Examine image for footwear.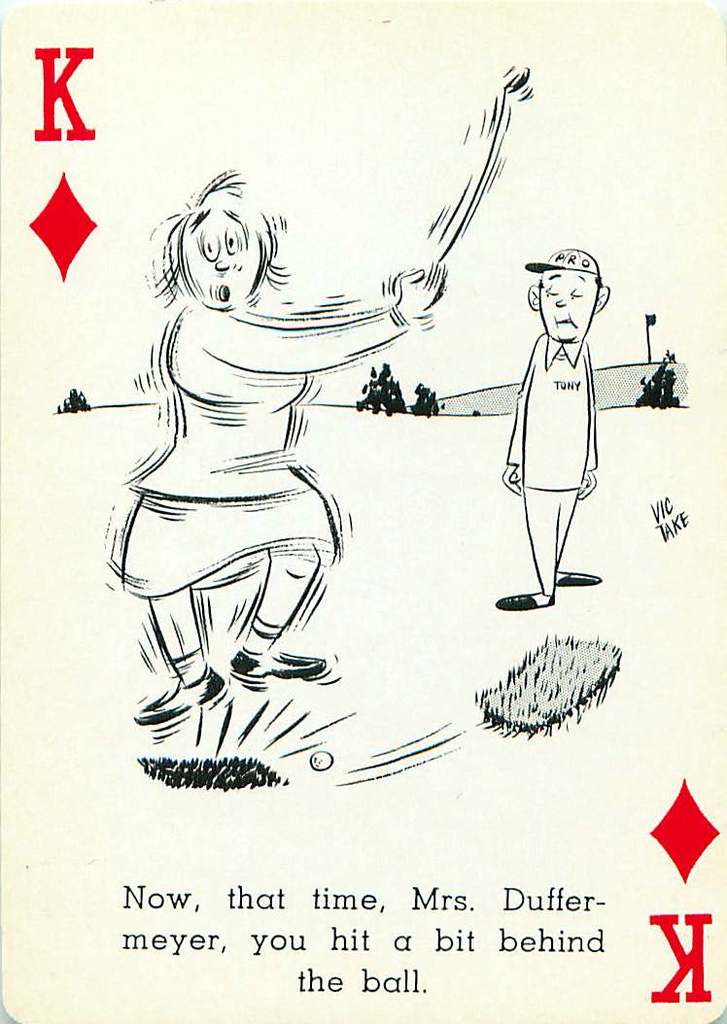
Examination result: [497,585,548,611].
